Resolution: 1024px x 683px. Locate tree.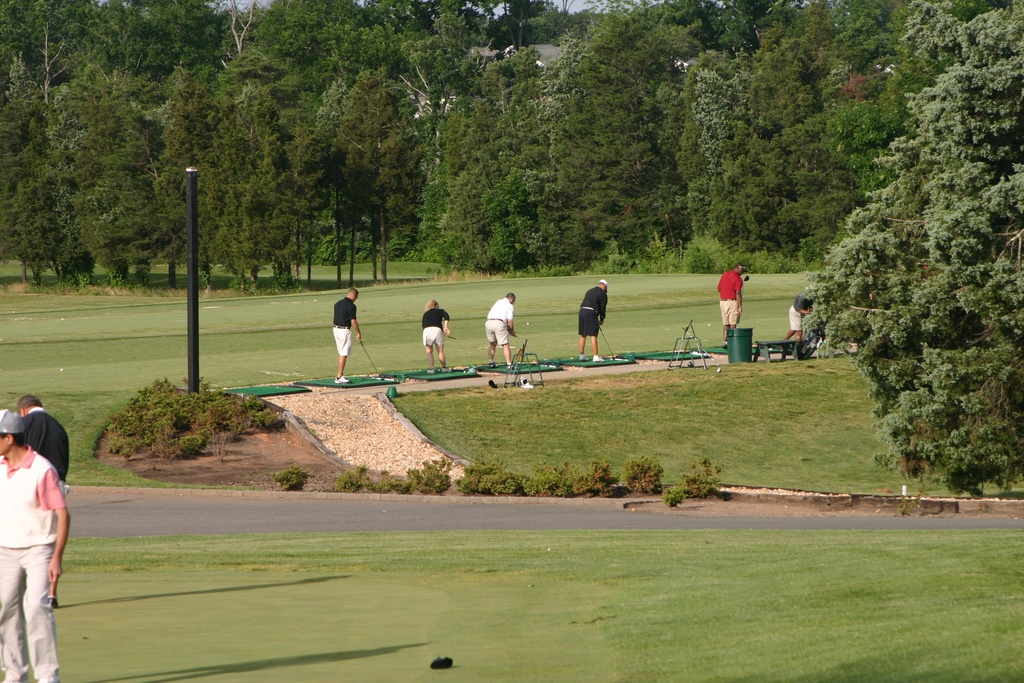
{"left": 535, "top": 0, "right": 750, "bottom": 267}.
